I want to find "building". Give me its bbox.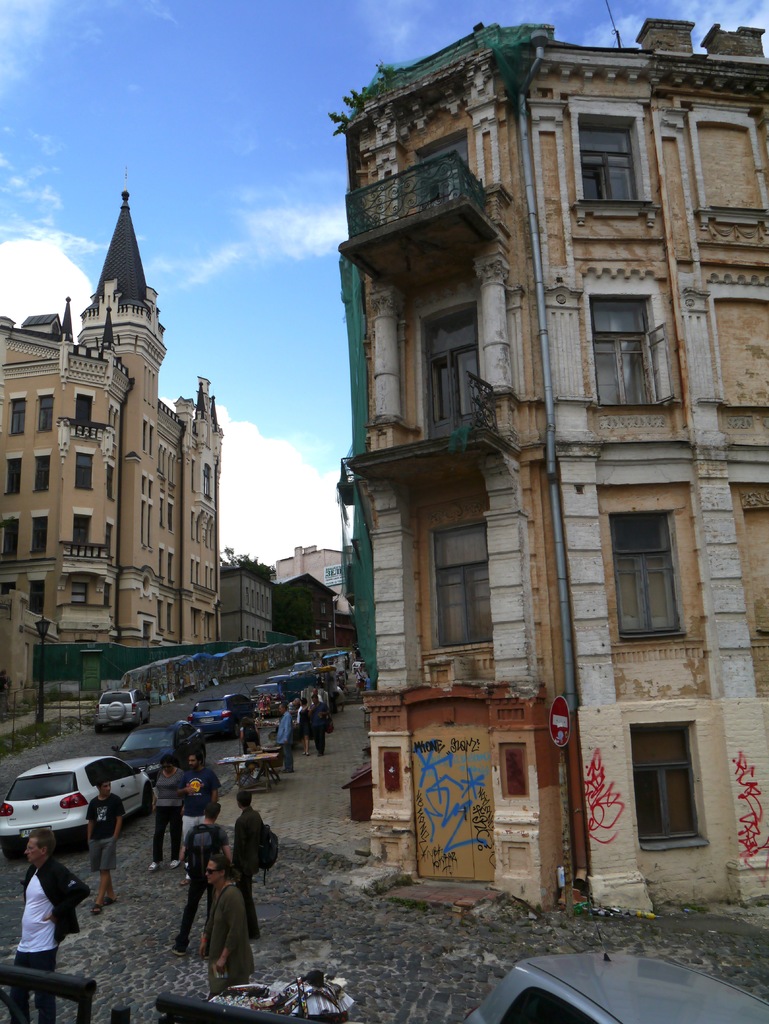
bbox=(216, 561, 273, 648).
